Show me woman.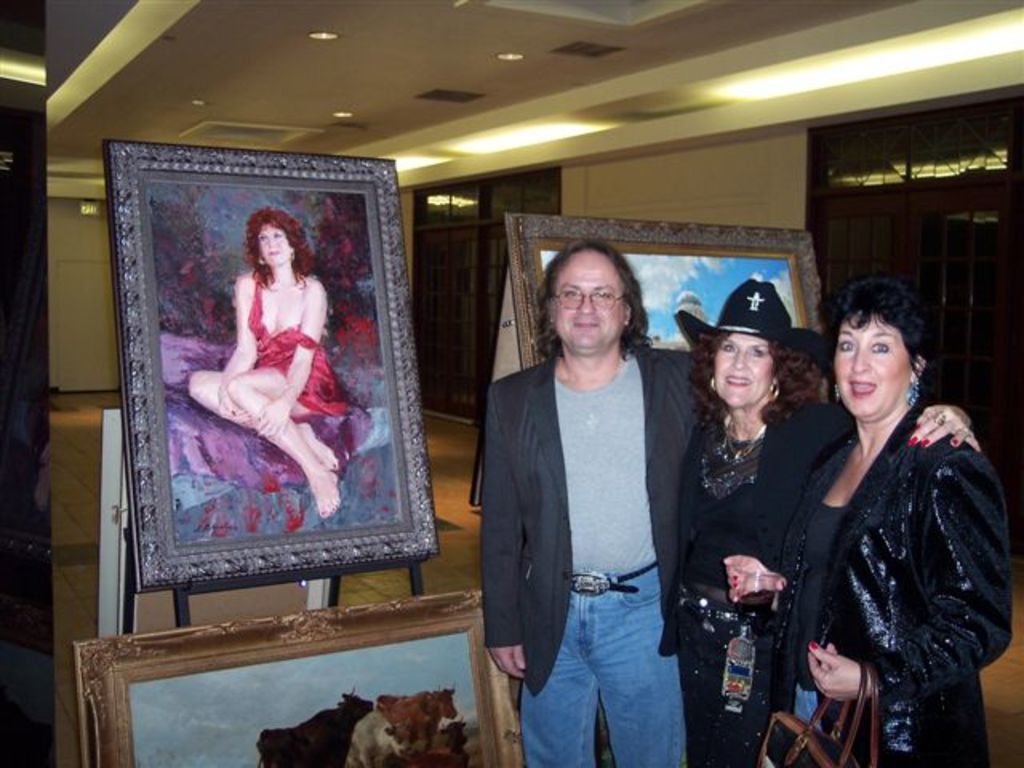
woman is here: [675,275,987,766].
